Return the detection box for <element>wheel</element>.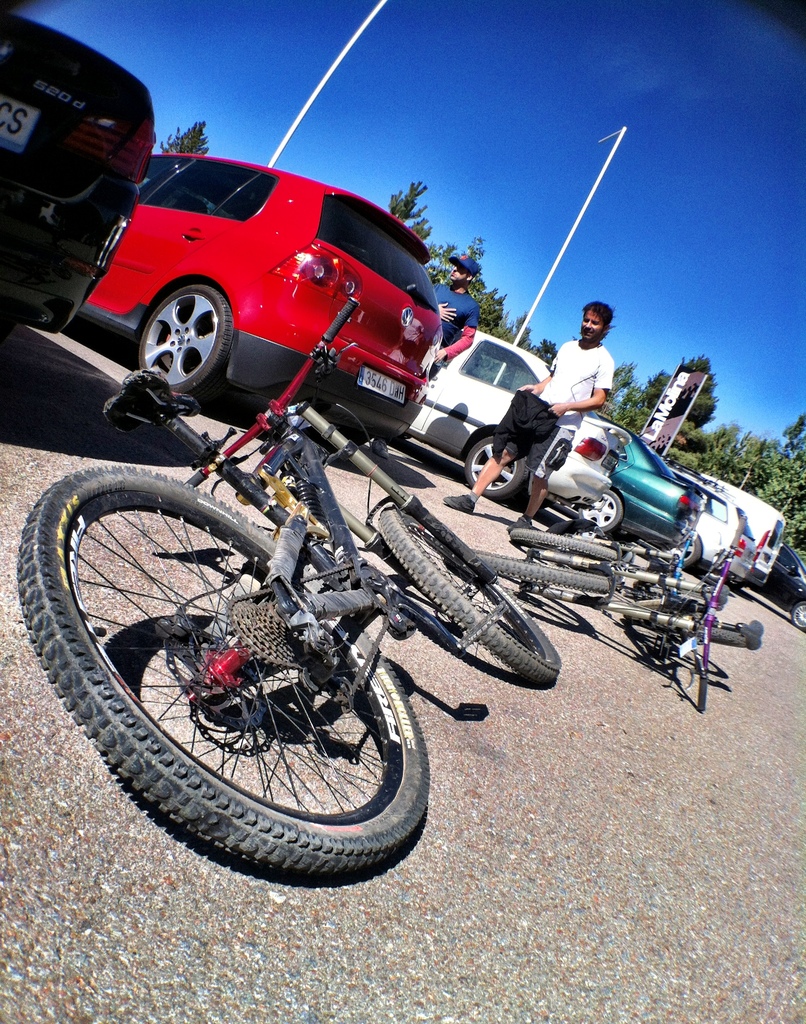
(18, 465, 431, 872).
